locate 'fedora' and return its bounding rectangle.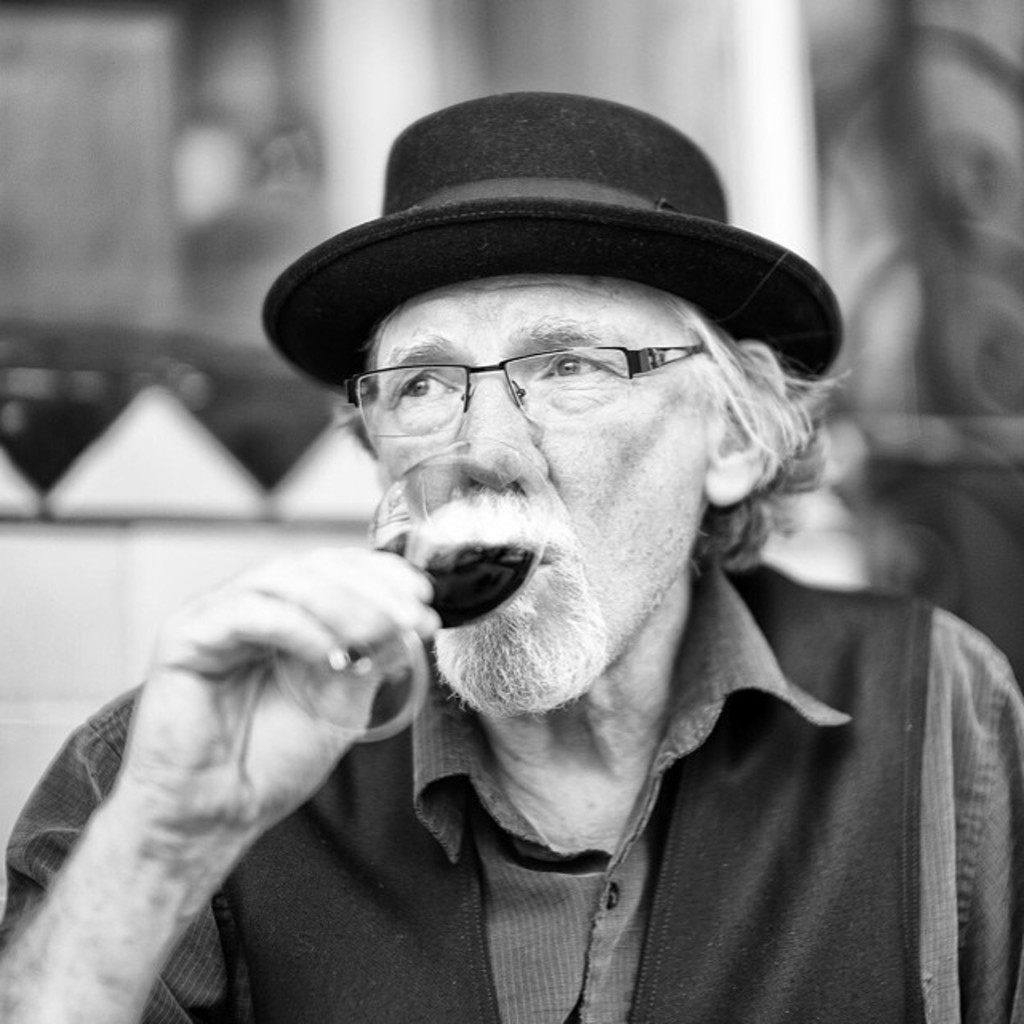
rect(259, 93, 846, 398).
